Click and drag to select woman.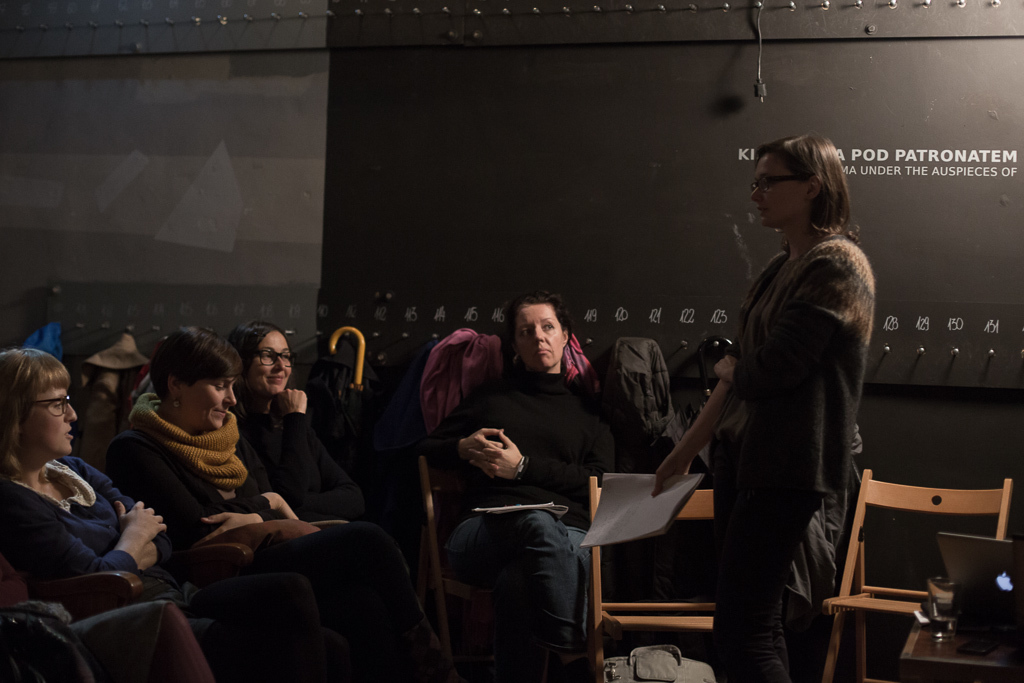
Selection: pyautogui.locateOnScreen(122, 335, 380, 682).
